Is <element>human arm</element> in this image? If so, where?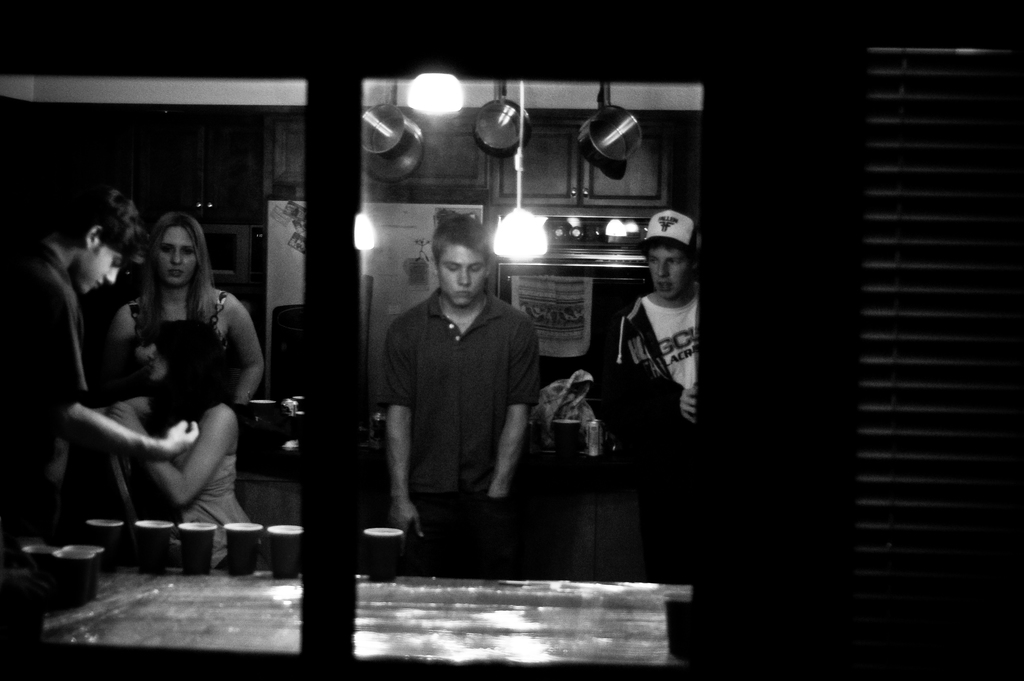
Yes, at (36,260,195,466).
